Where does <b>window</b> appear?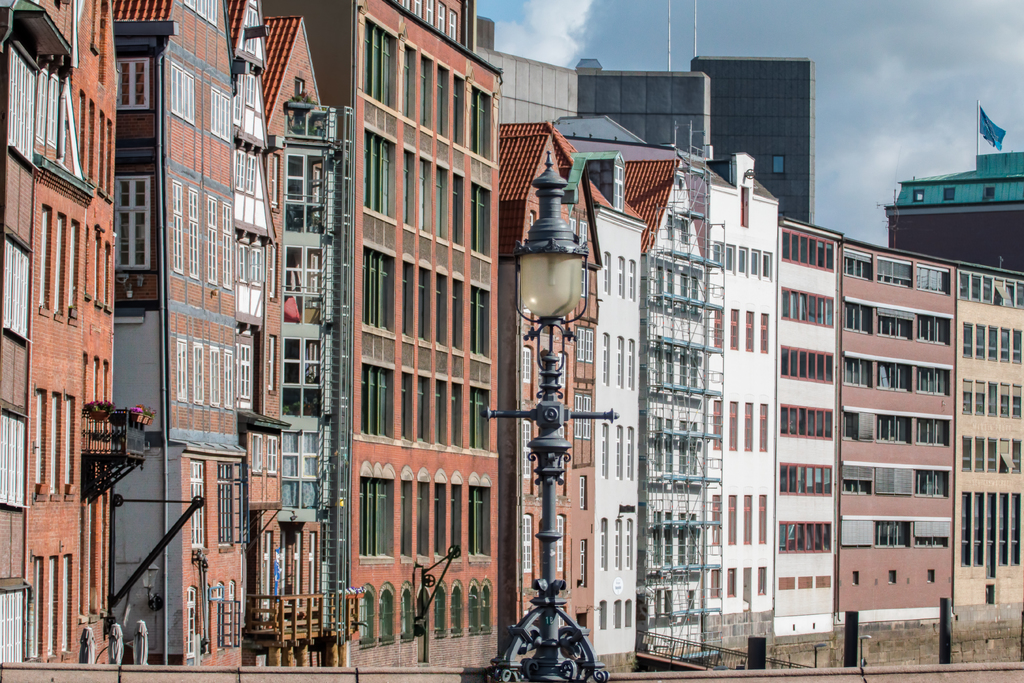
Appears at BBox(841, 406, 877, 441).
